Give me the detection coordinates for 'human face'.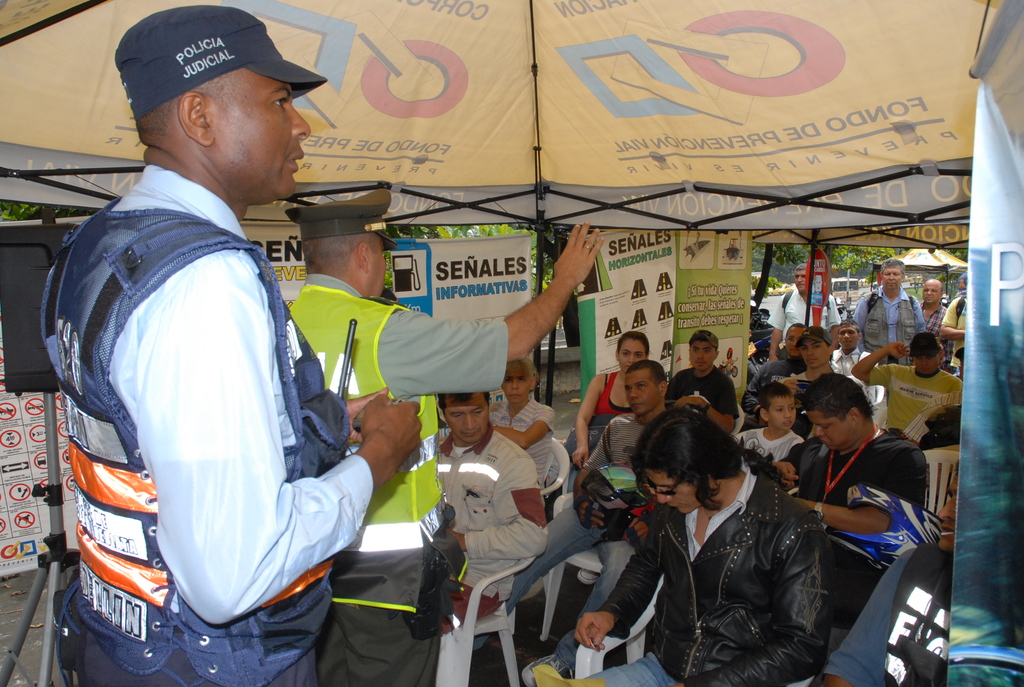
(799,336,832,365).
